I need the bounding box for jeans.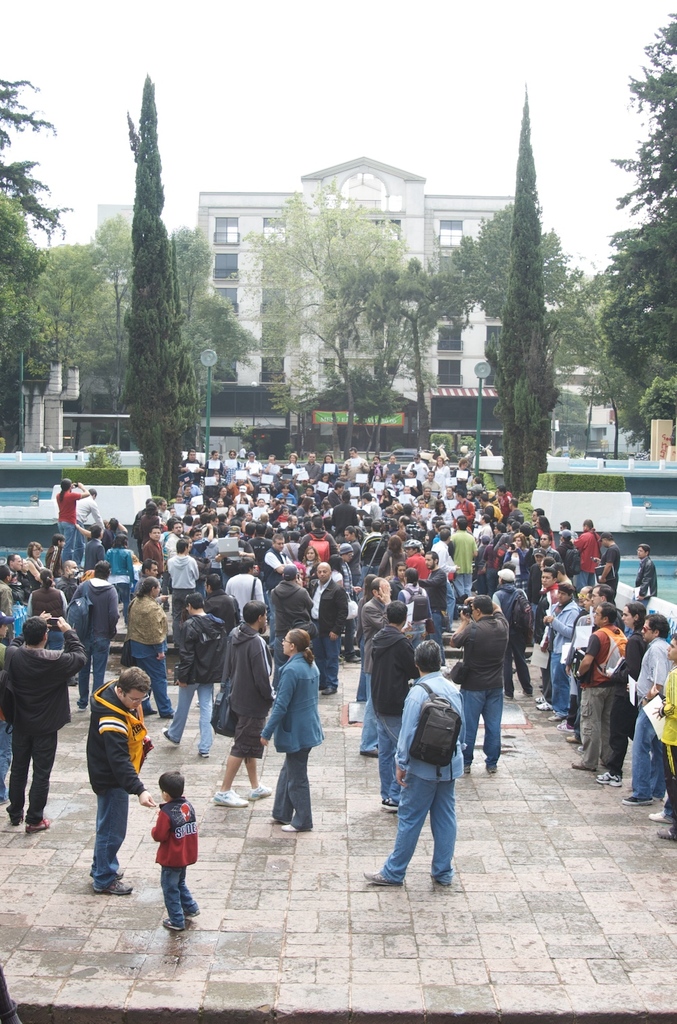
Here it is: Rect(463, 688, 499, 765).
